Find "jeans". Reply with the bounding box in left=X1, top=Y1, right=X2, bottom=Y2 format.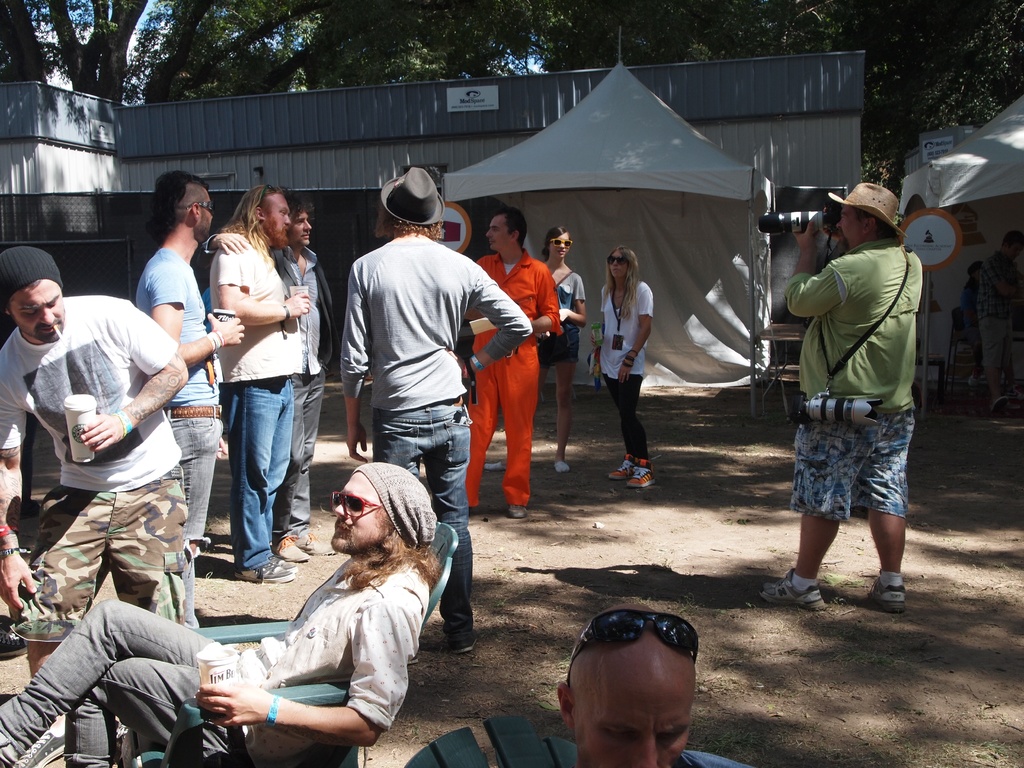
left=280, top=371, right=324, bottom=534.
